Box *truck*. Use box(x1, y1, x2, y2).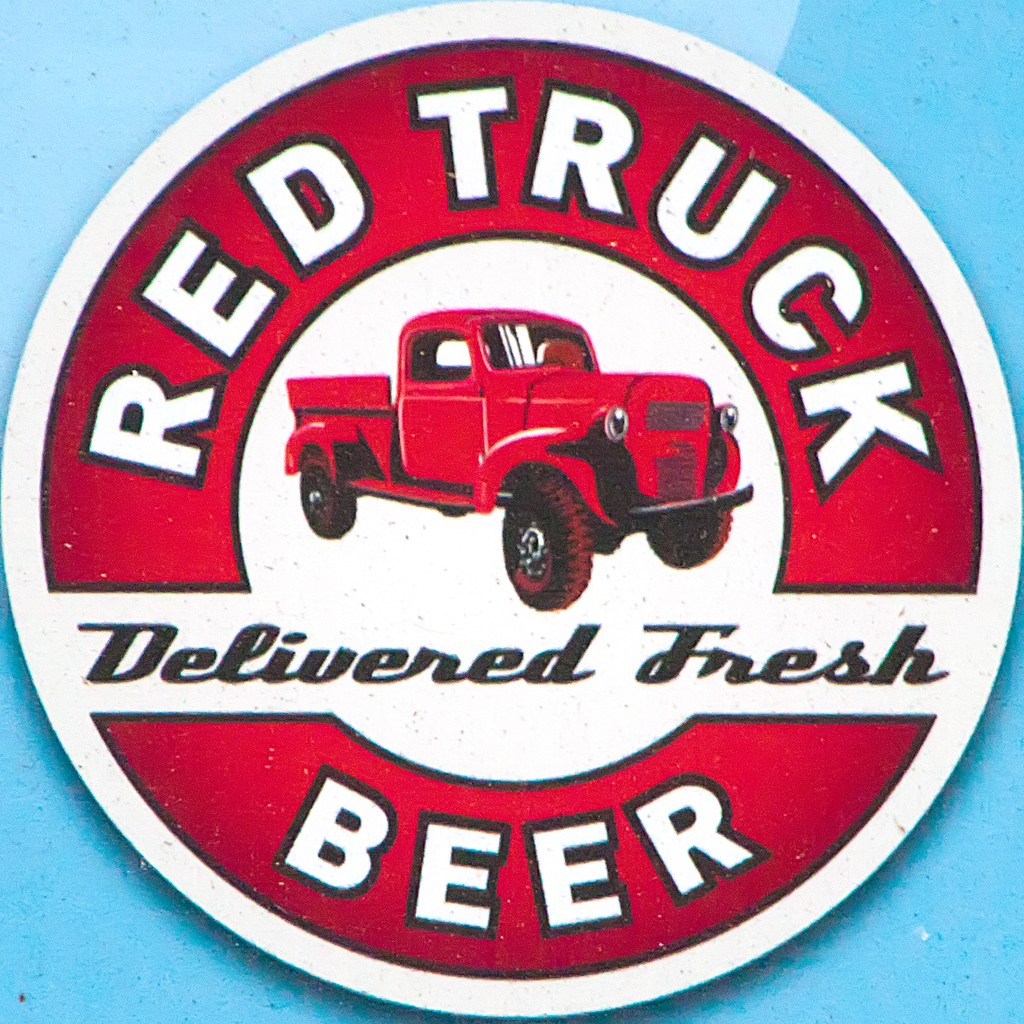
box(285, 313, 745, 607).
